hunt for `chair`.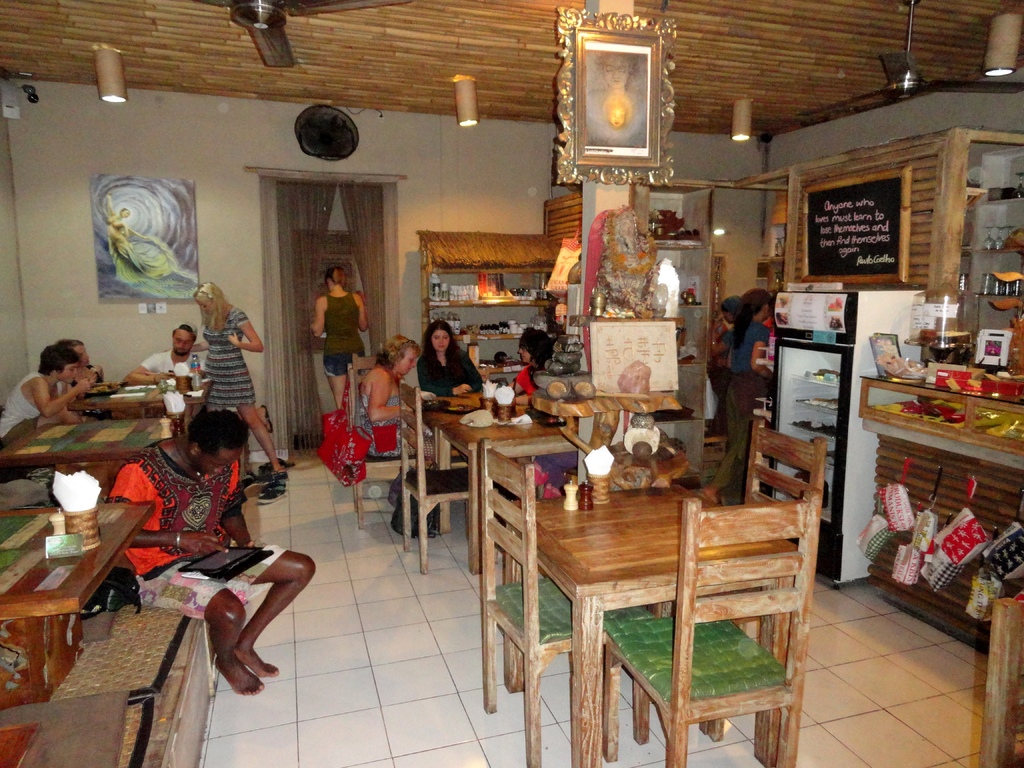
Hunted down at <bbox>744, 419, 829, 506</bbox>.
